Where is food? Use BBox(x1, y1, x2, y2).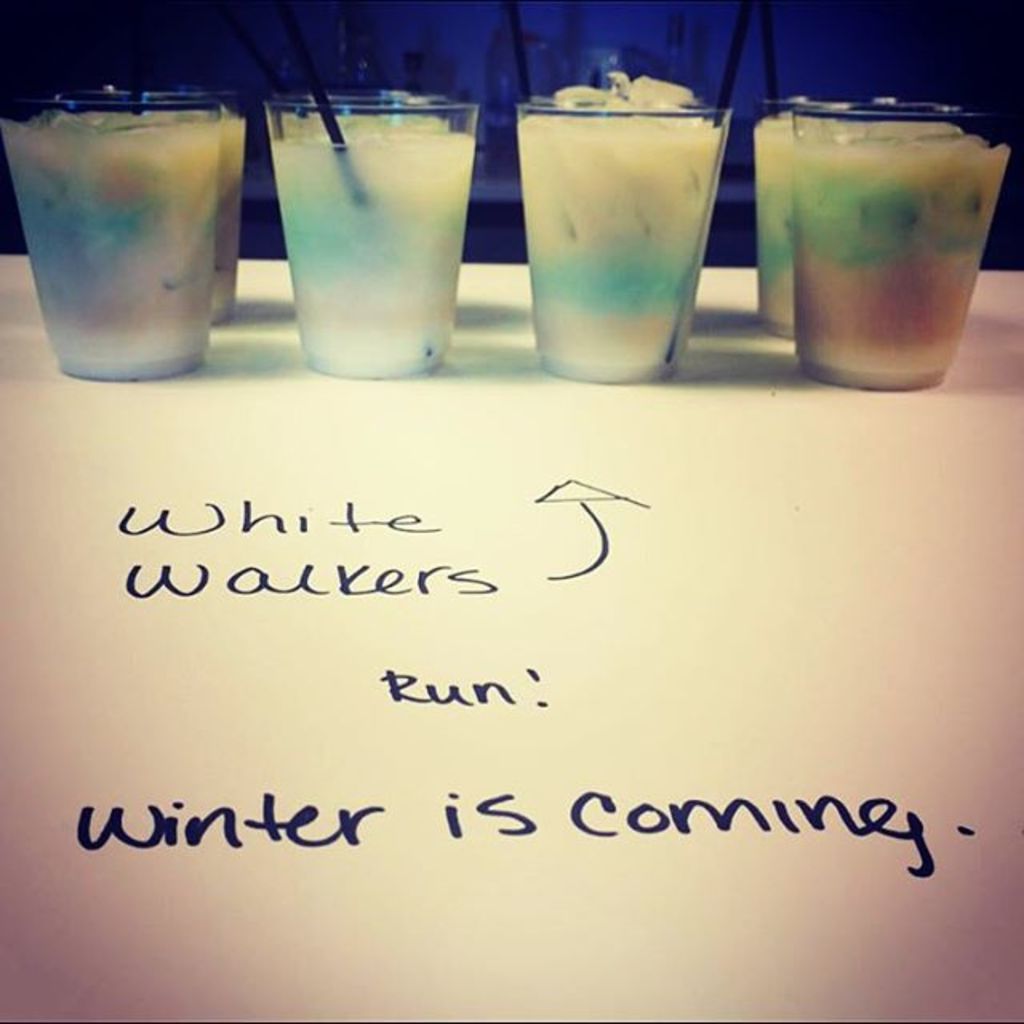
BBox(795, 131, 1005, 390).
